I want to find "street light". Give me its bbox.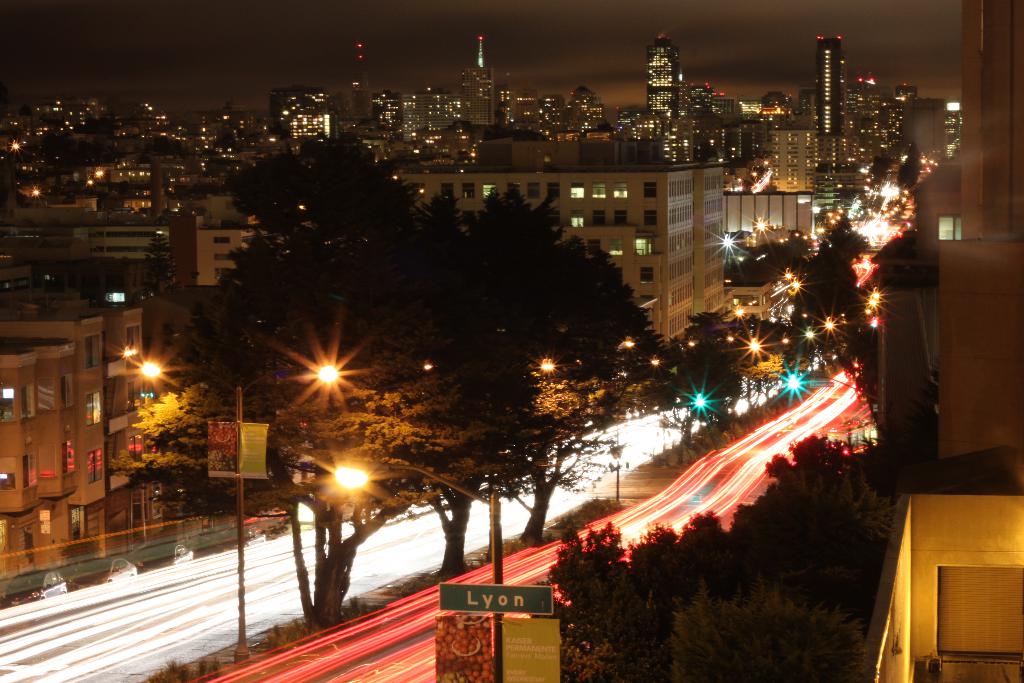
<region>610, 337, 635, 504</region>.
